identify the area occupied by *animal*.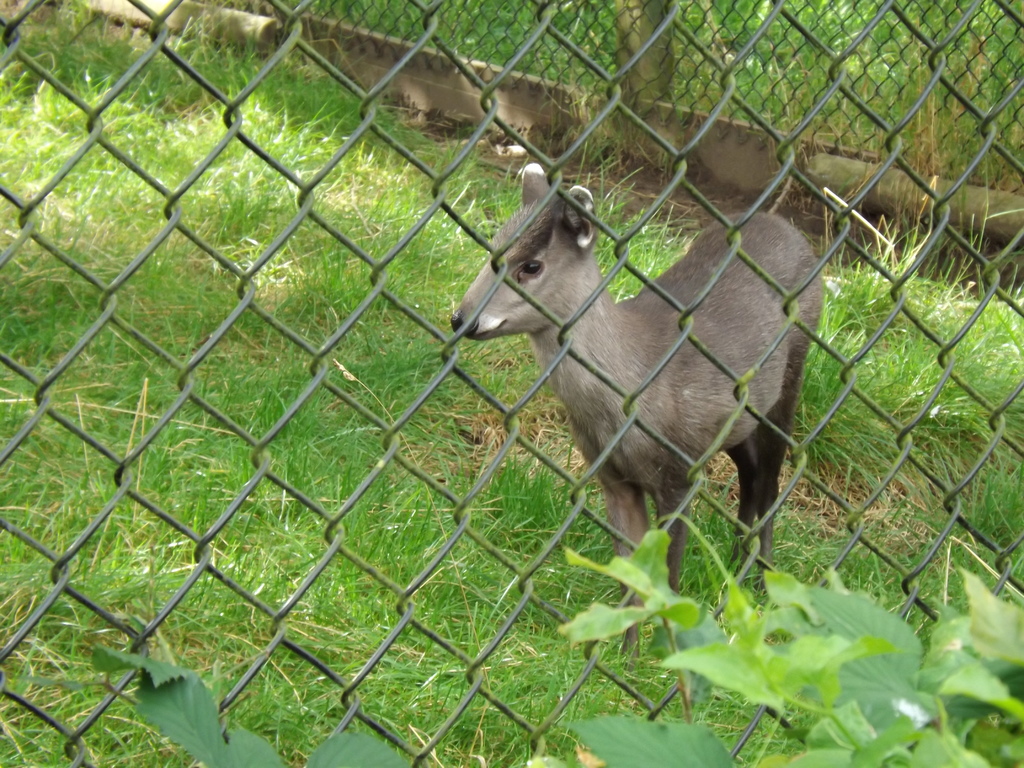
Area: (445, 155, 826, 653).
